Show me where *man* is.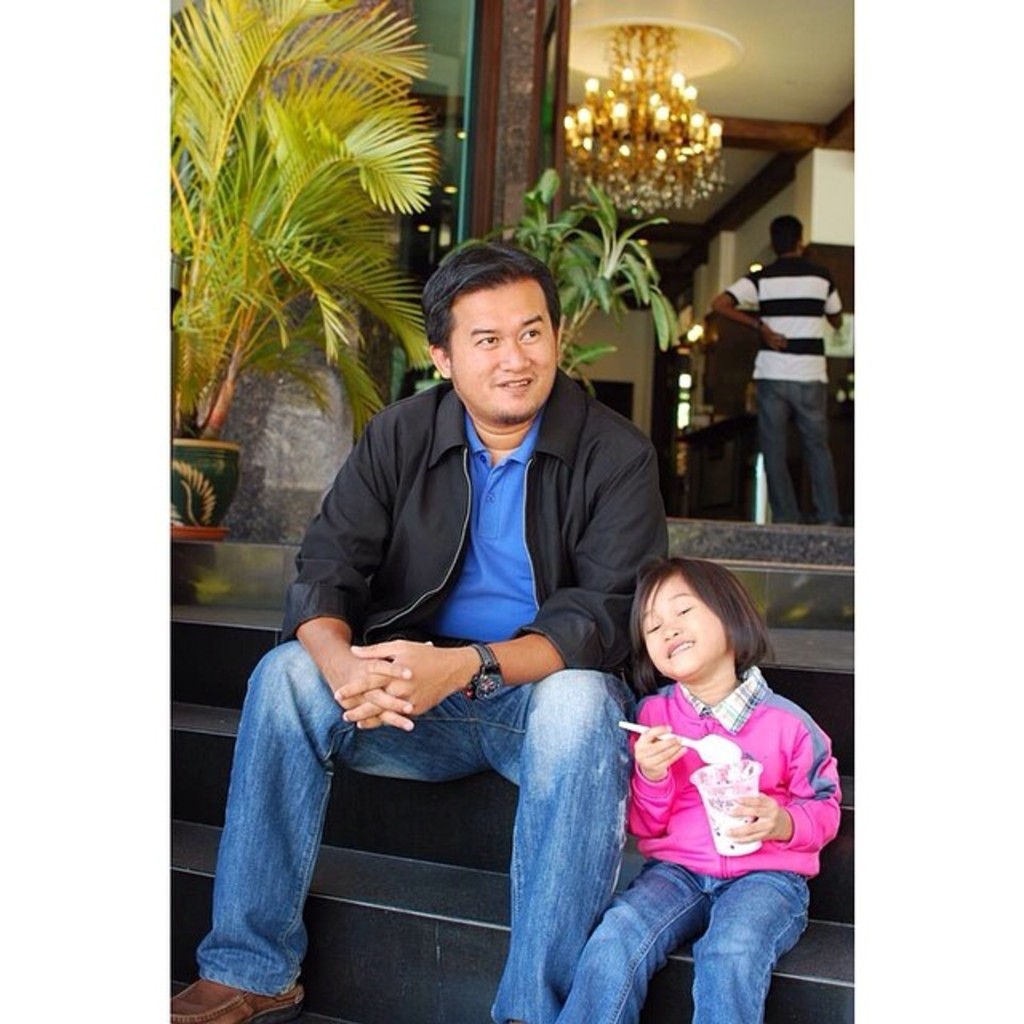
*man* is at bbox(235, 245, 707, 994).
